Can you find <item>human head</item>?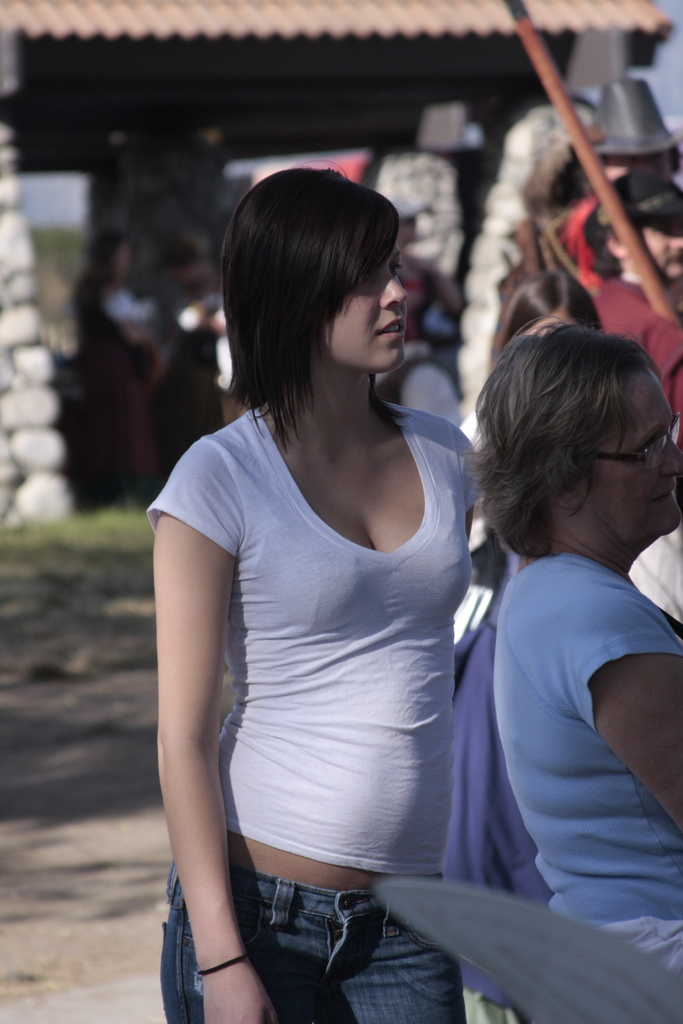
Yes, bounding box: detection(491, 259, 607, 344).
